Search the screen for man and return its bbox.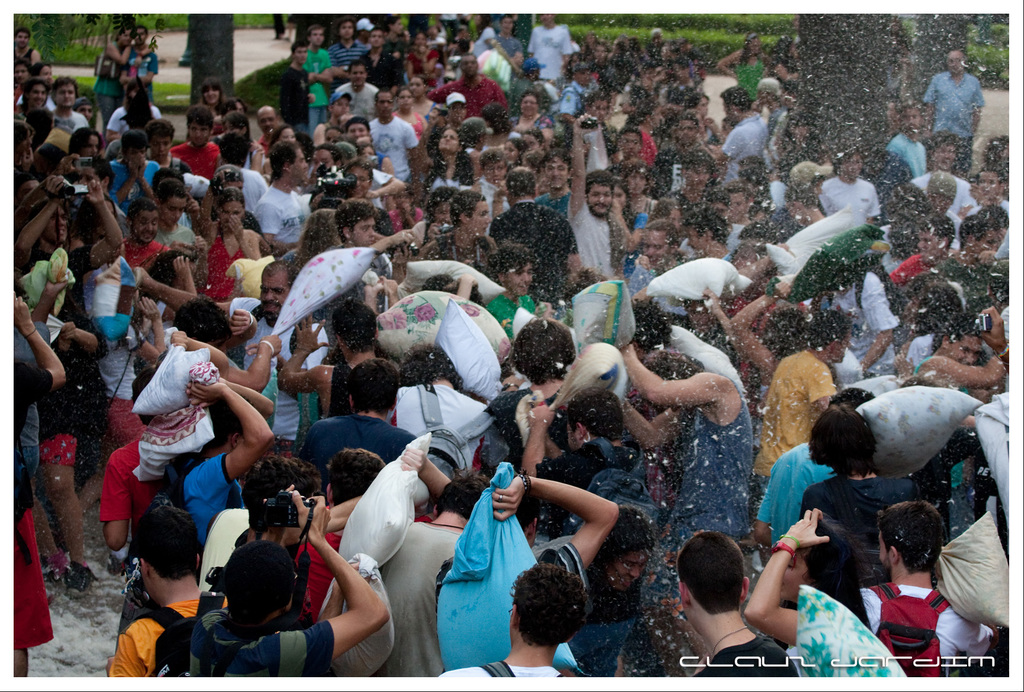
Found: BBox(616, 341, 754, 607).
